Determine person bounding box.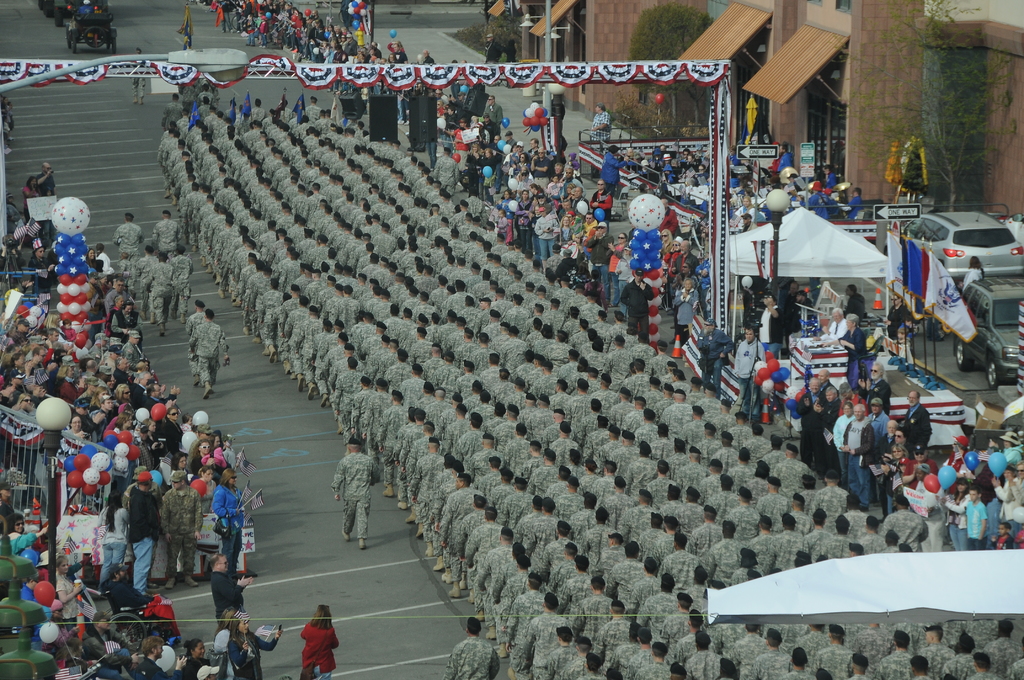
Determined: l=902, t=387, r=935, b=446.
